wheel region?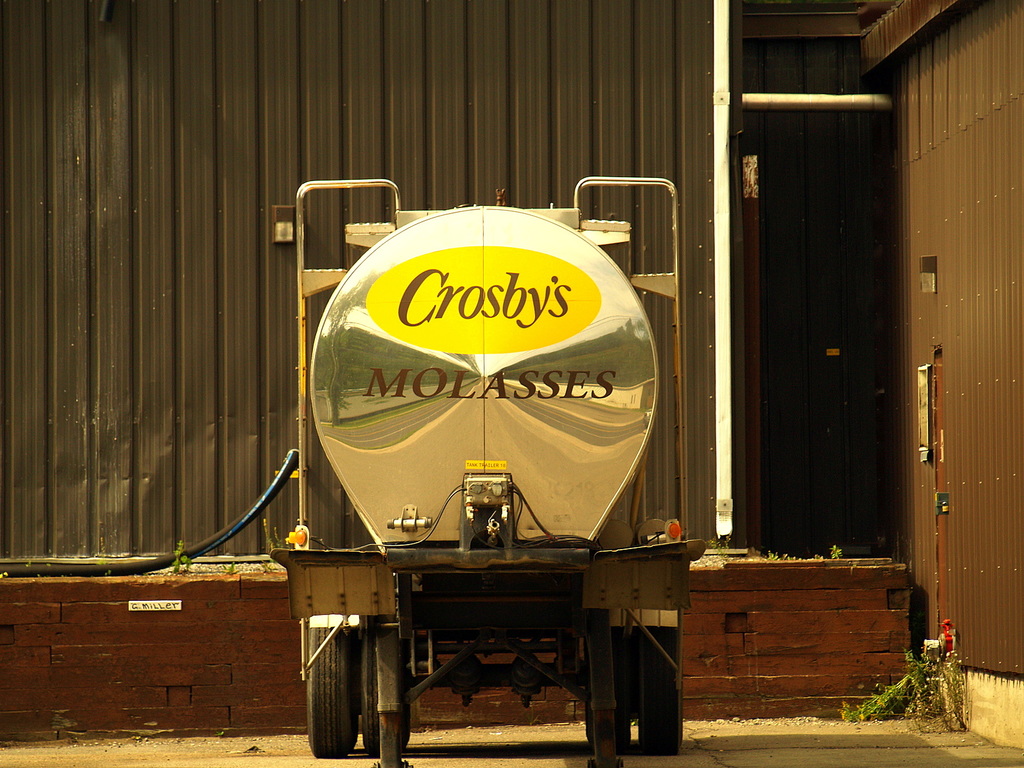
(x1=303, y1=607, x2=353, y2=754)
